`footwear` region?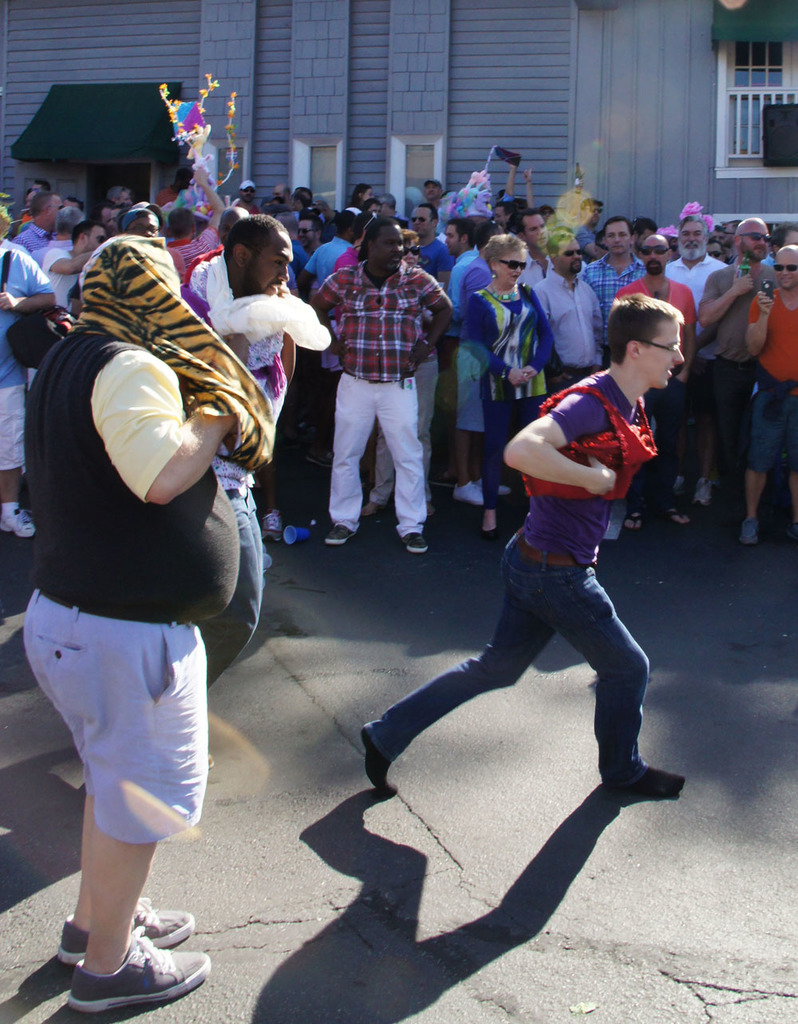
Rect(326, 520, 354, 544)
